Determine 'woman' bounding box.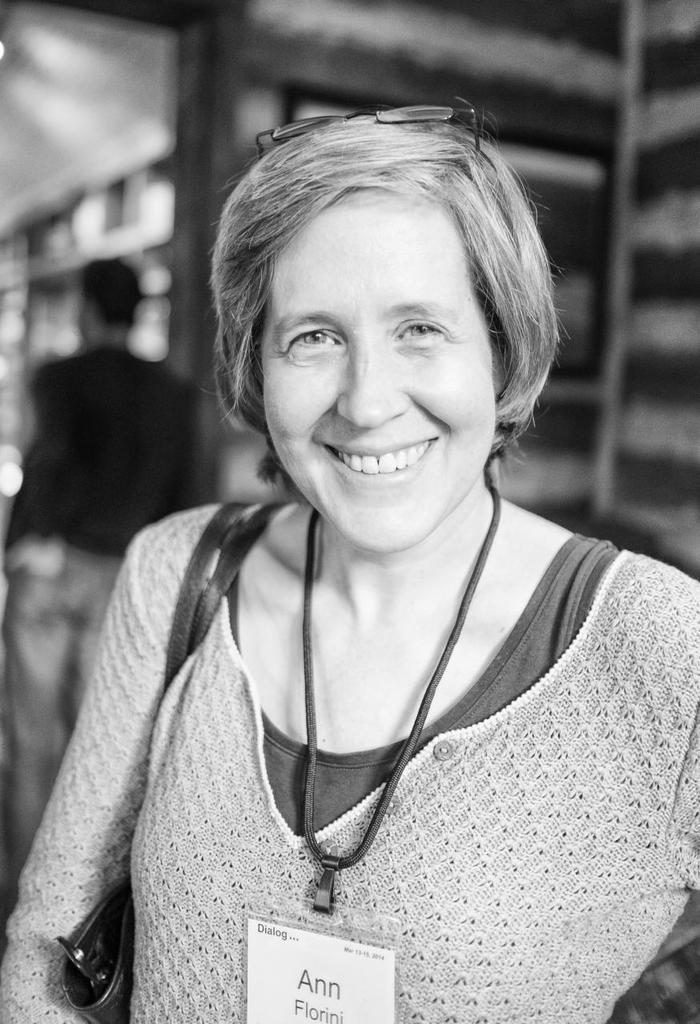
Determined: rect(0, 110, 699, 1023).
